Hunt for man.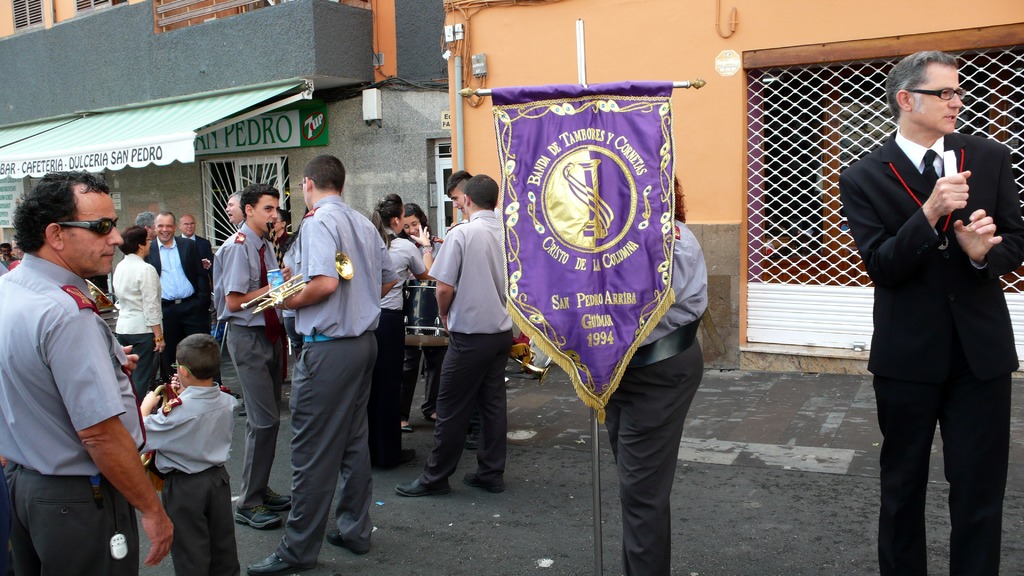
Hunted down at BBox(140, 211, 212, 380).
